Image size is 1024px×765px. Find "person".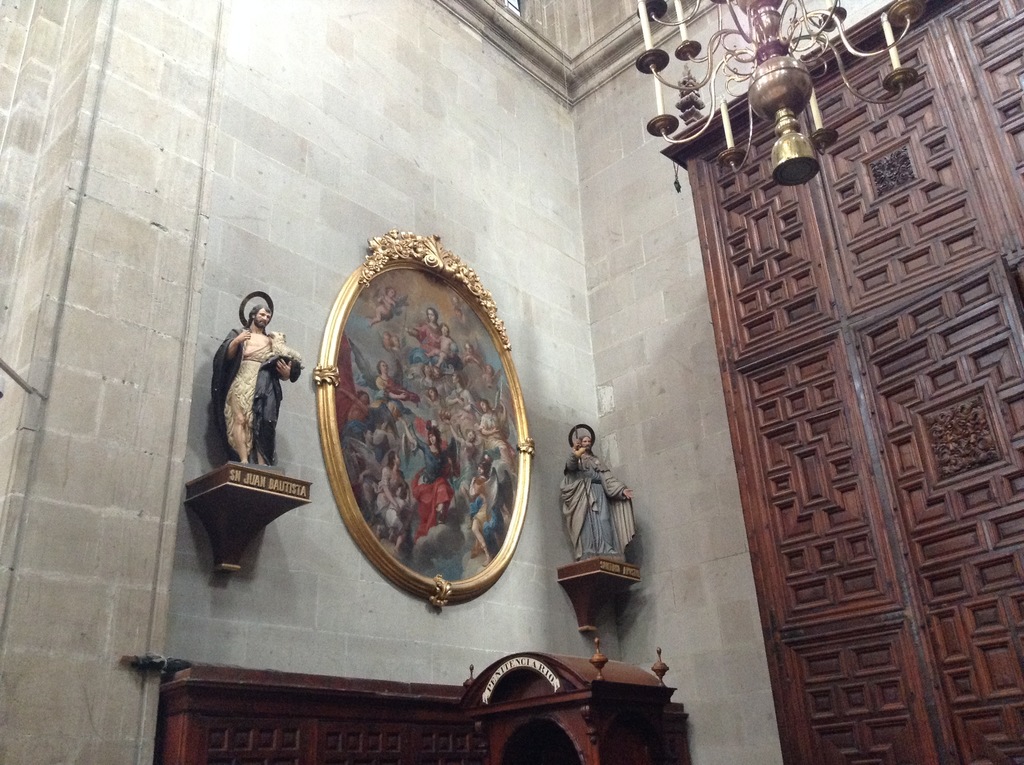
(209, 303, 293, 462).
